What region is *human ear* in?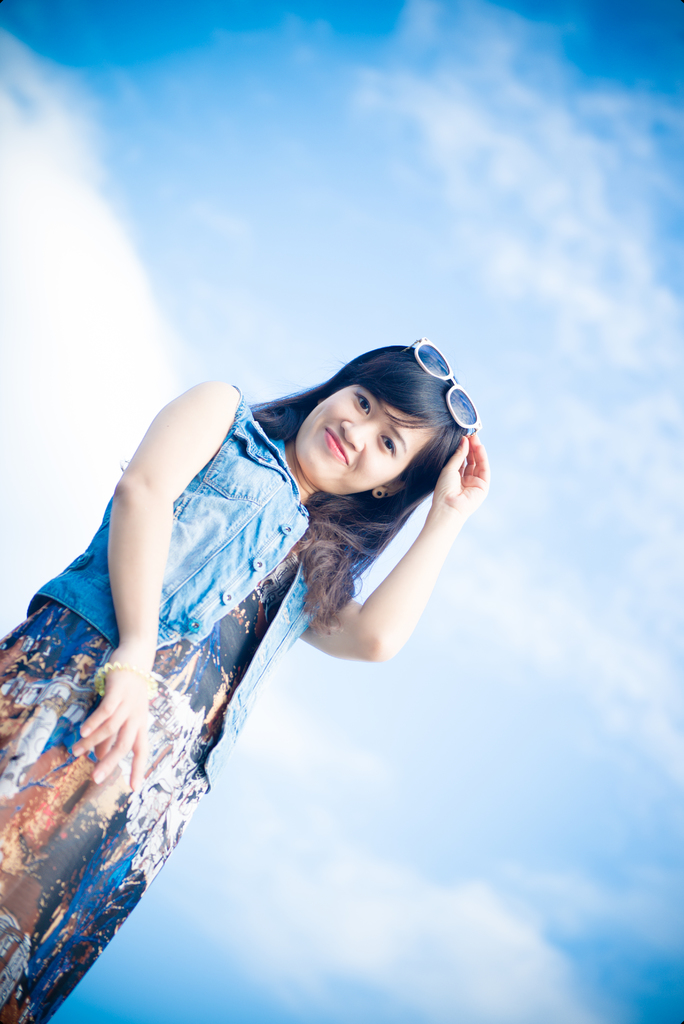
[373,479,408,502].
